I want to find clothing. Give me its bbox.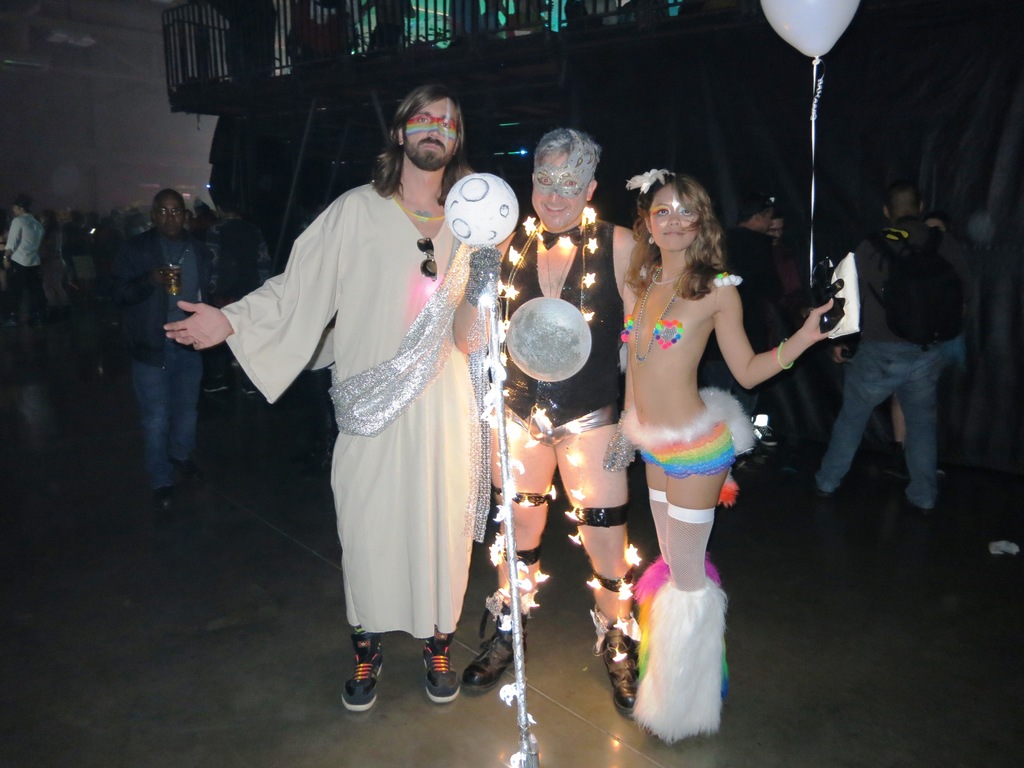
[250, 138, 538, 681].
